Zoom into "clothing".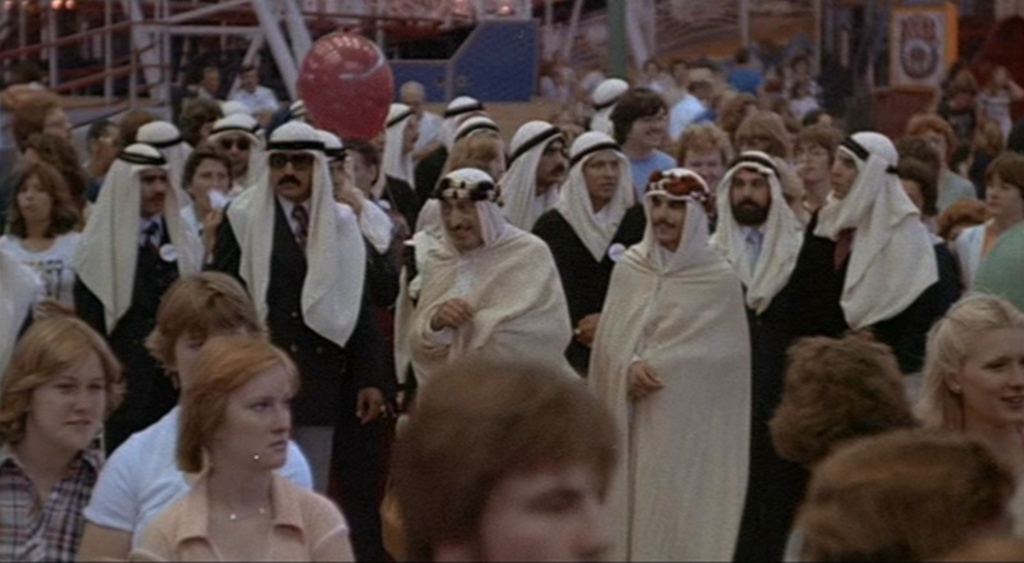
Zoom target: (209, 183, 385, 462).
